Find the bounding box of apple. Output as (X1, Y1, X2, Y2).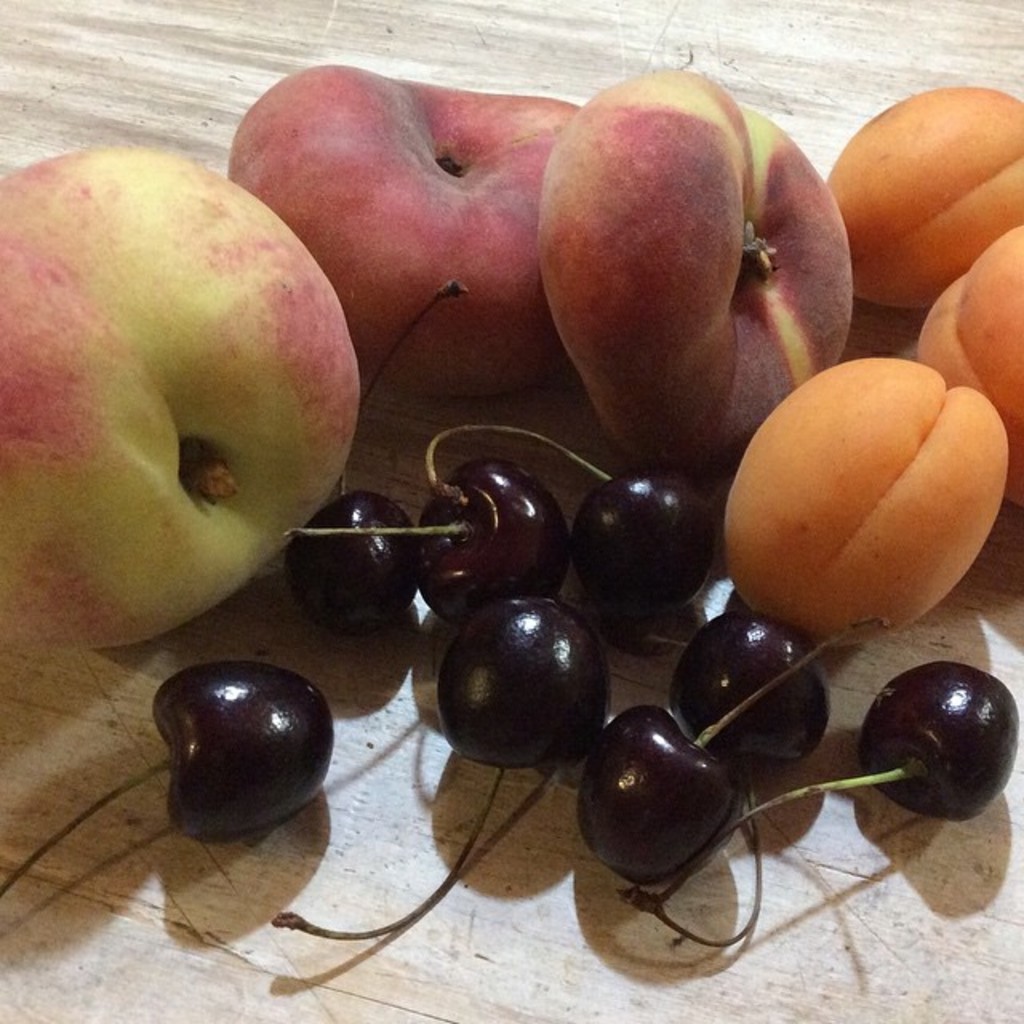
(221, 64, 592, 395).
